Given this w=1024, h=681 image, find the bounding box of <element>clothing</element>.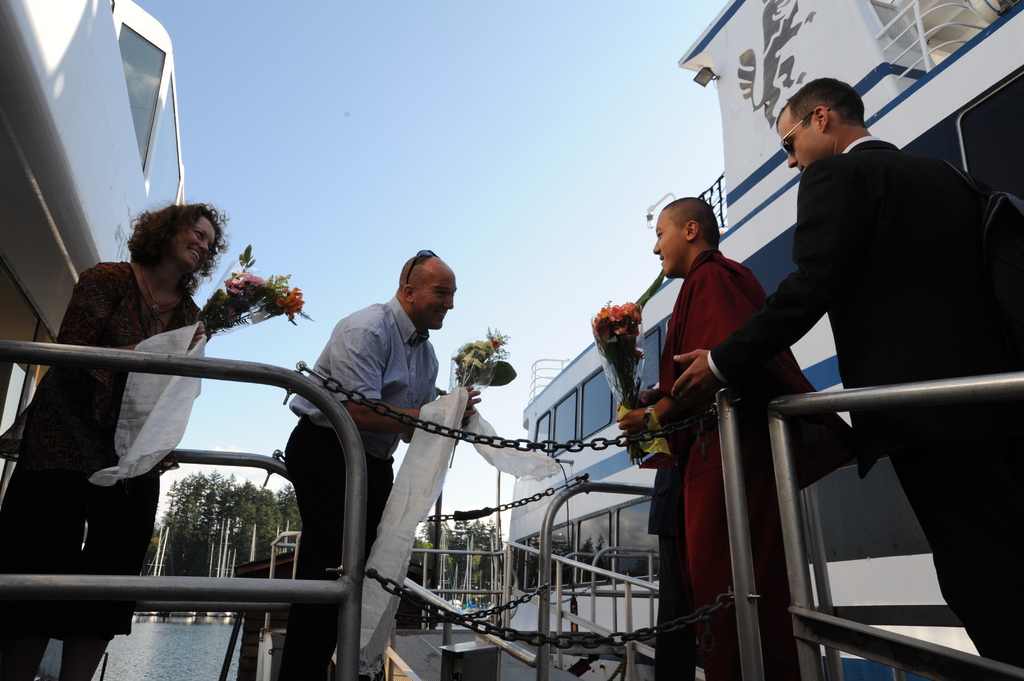
0 266 207 680.
